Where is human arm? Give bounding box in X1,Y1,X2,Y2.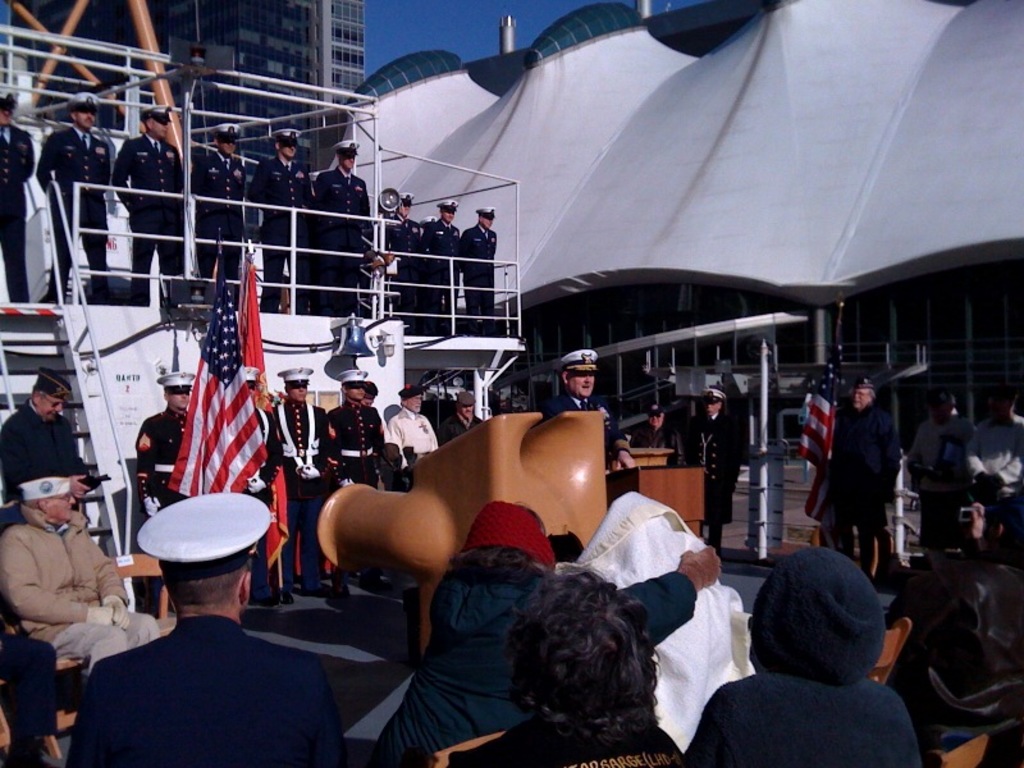
0,424,91,502.
